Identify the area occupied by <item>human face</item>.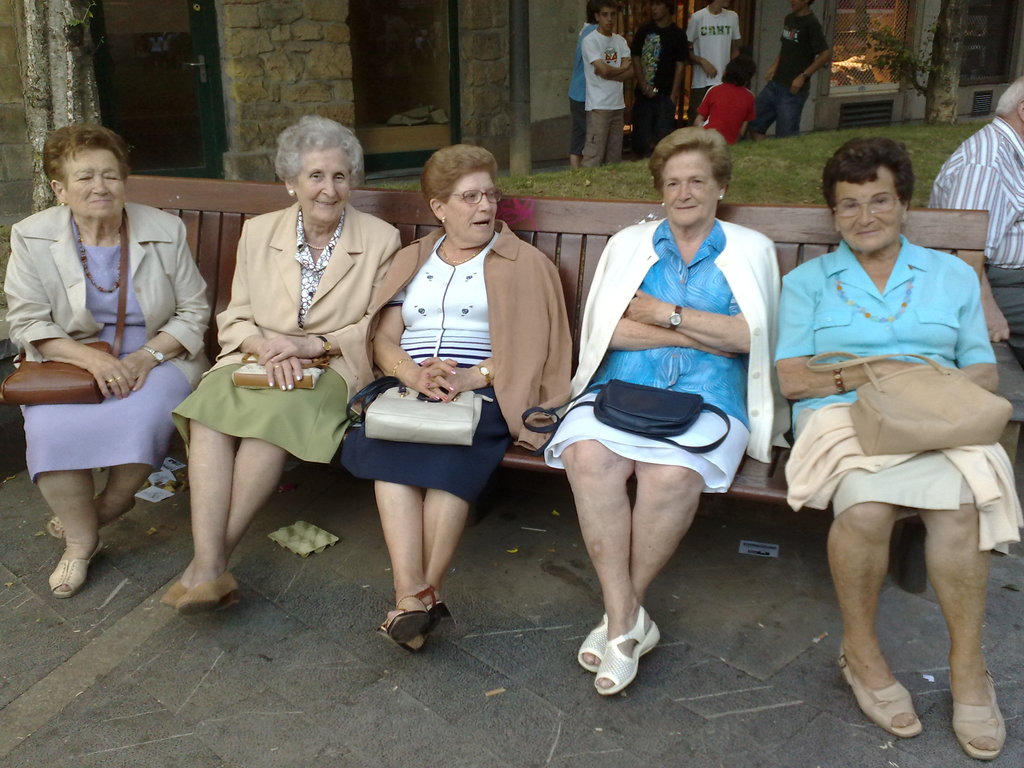
Area: select_region(448, 175, 493, 238).
